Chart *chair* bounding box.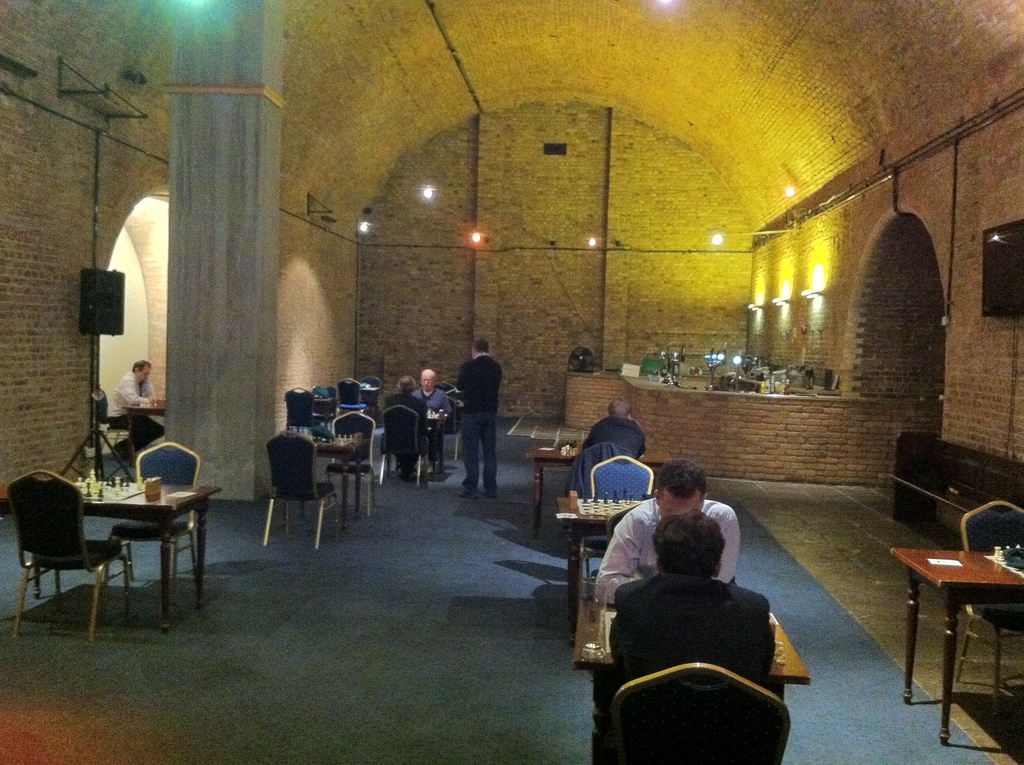
Charted: [332, 376, 366, 419].
